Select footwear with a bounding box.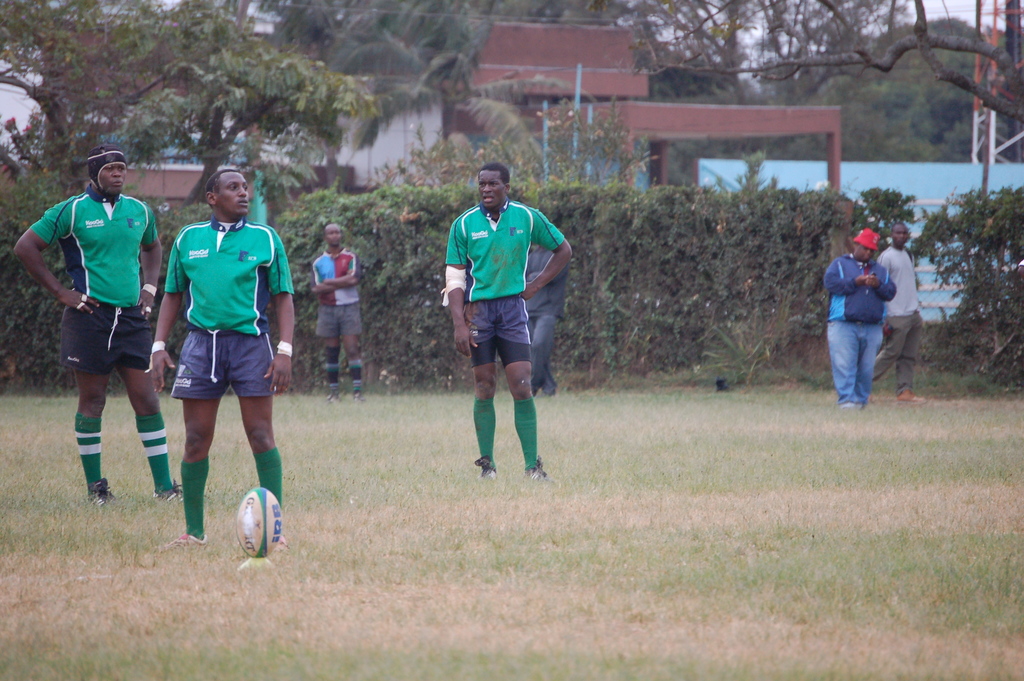
box(86, 477, 112, 509).
